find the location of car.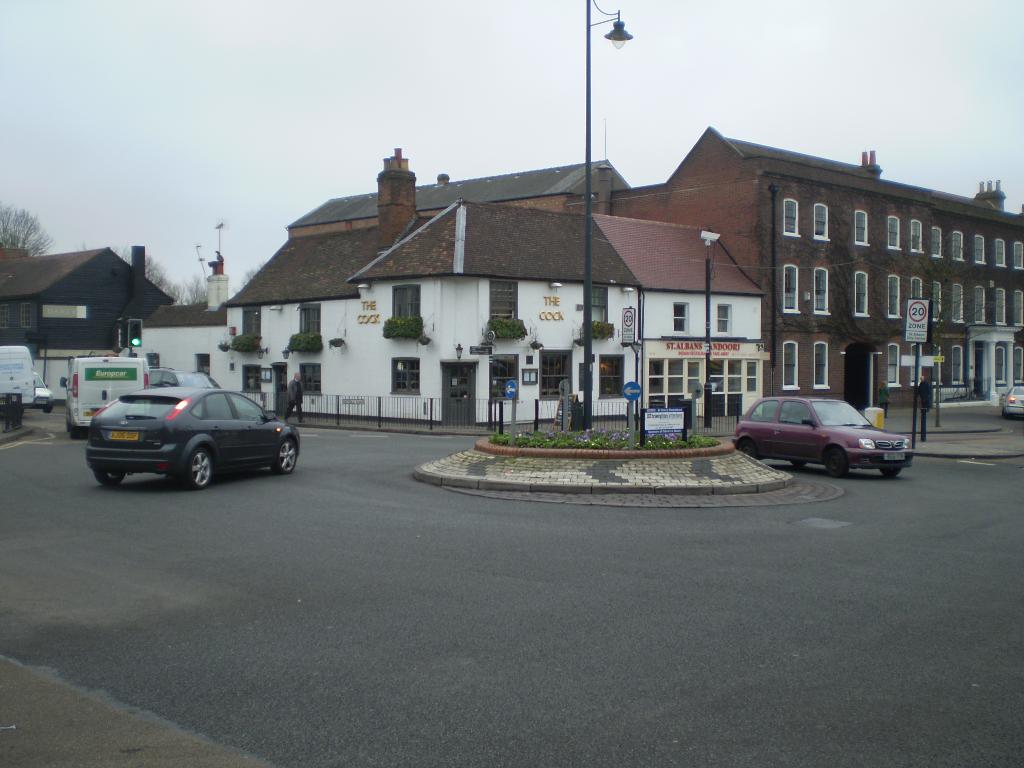
Location: locate(86, 388, 300, 488).
